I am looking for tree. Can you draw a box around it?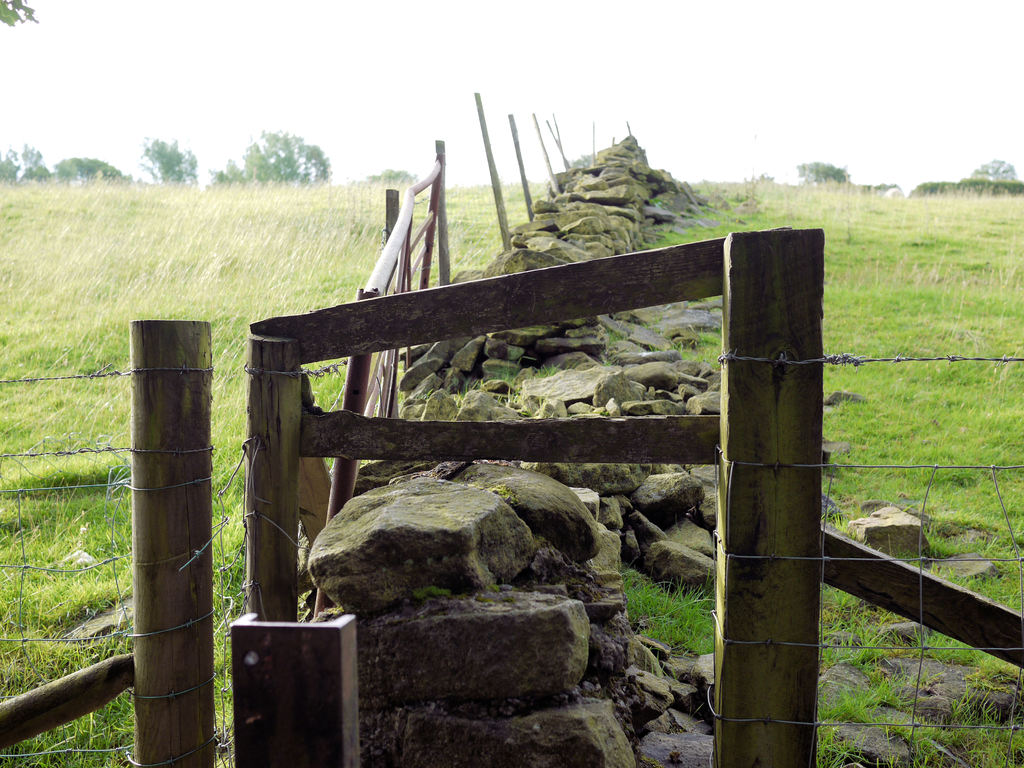
Sure, the bounding box is bbox=[138, 135, 199, 184].
